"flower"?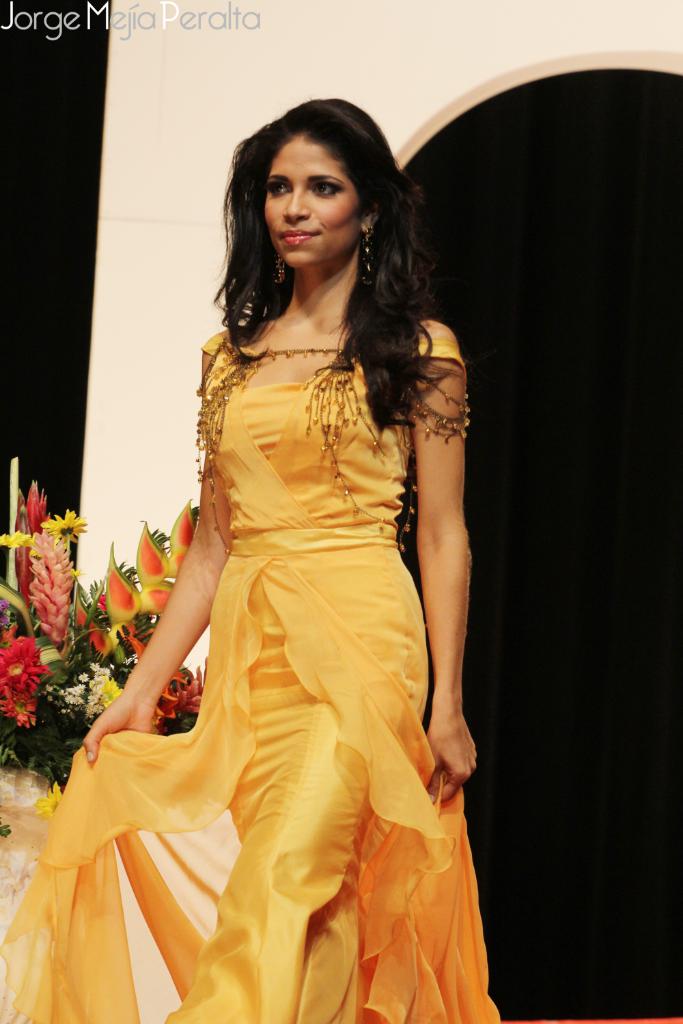
10, 505, 79, 640
